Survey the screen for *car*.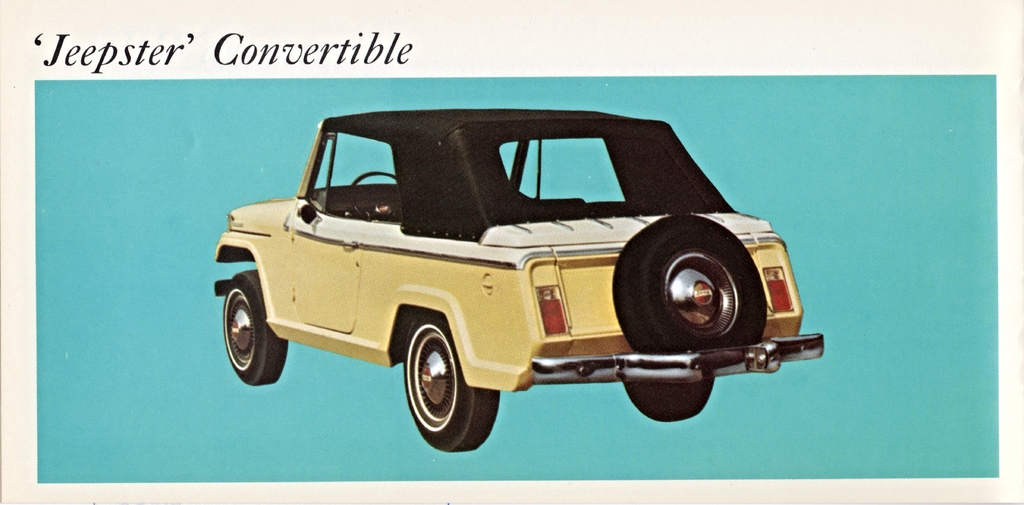
Survey found: locate(201, 110, 801, 443).
